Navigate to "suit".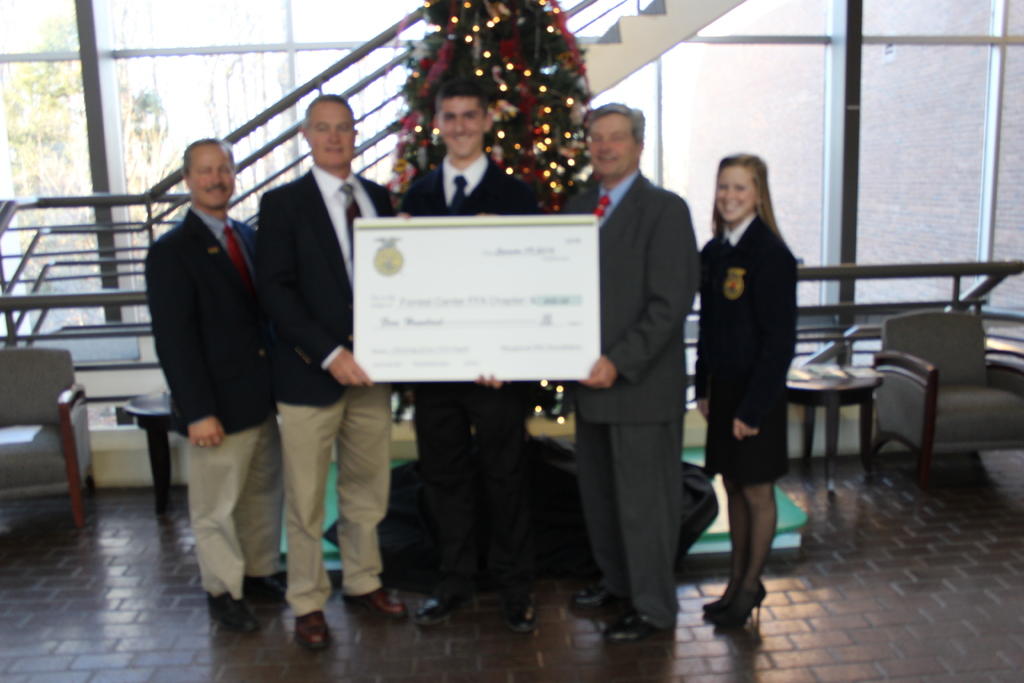
Navigation target: box(248, 160, 399, 611).
